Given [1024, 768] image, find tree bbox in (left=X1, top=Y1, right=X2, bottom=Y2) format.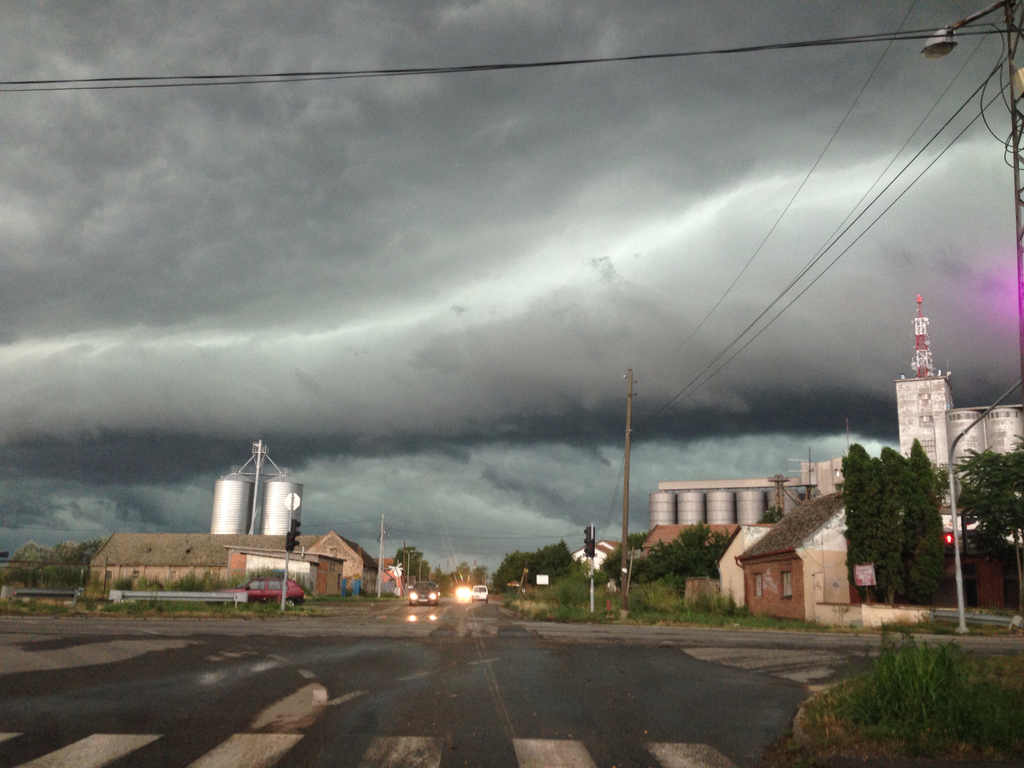
(left=11, top=540, right=65, bottom=564).
